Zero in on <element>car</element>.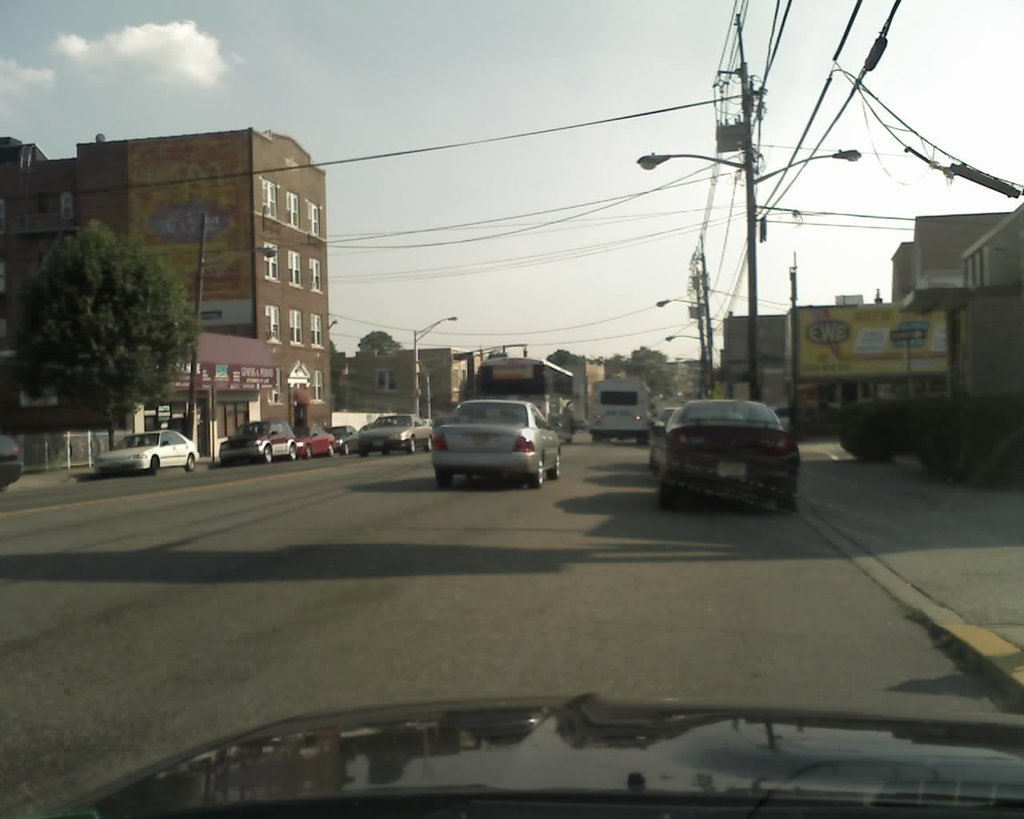
Zeroed in: Rect(51, 692, 1023, 818).
